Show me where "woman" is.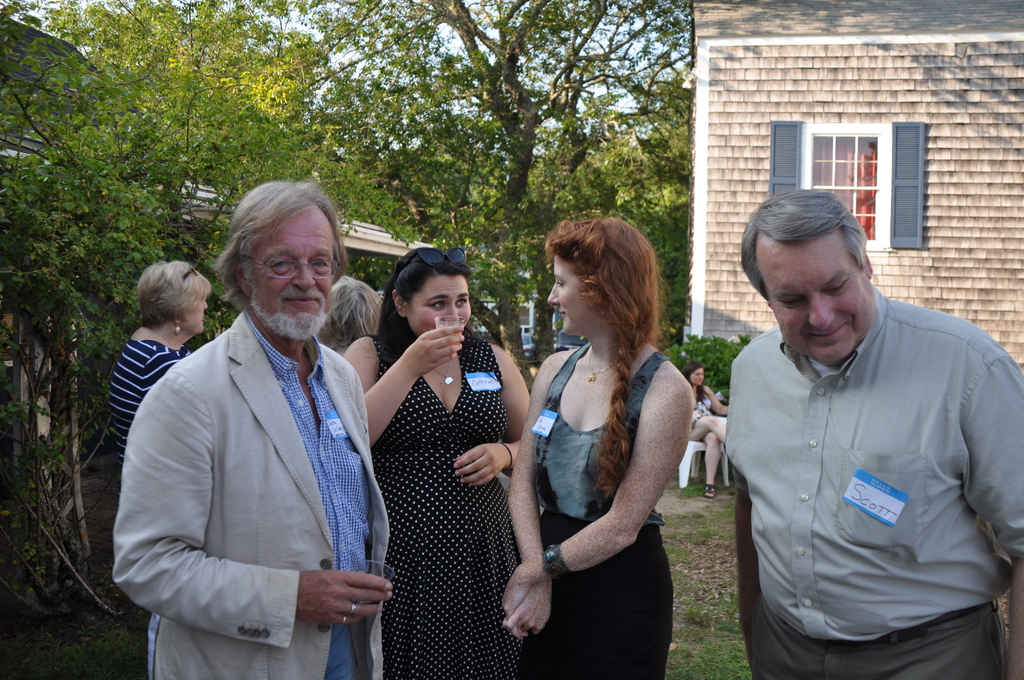
"woman" is at (361,248,532,679).
